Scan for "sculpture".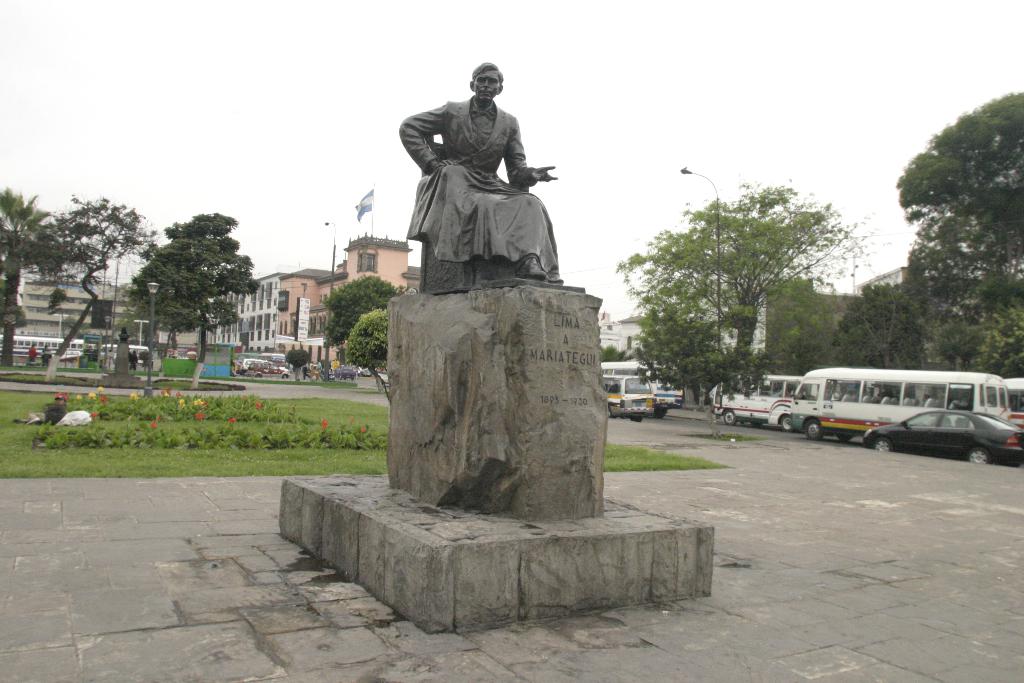
Scan result: Rect(367, 51, 575, 288).
